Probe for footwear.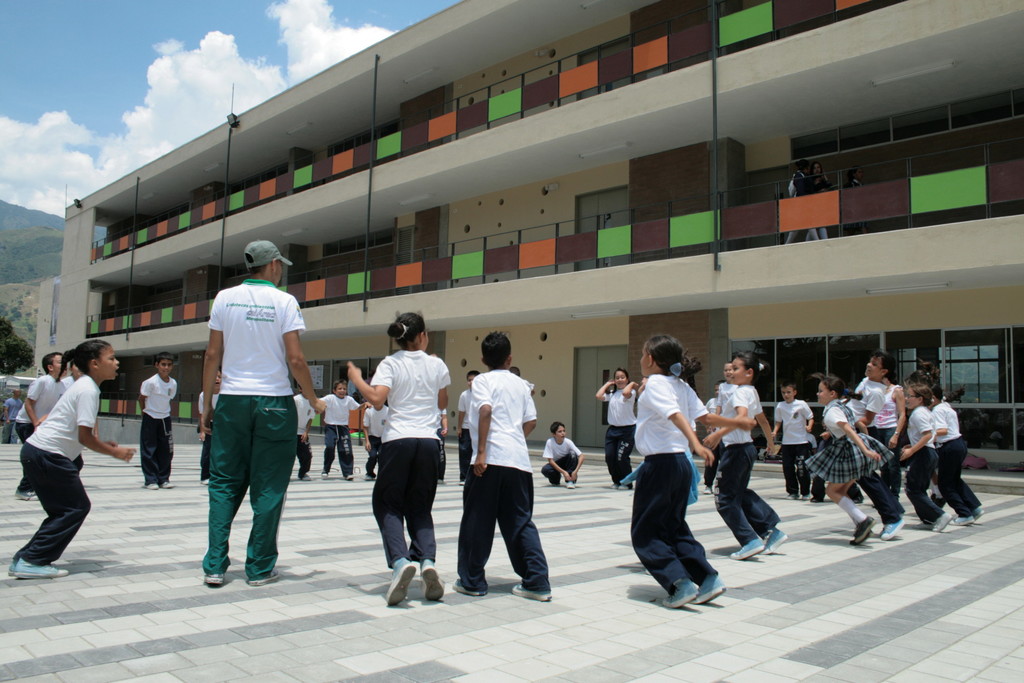
Probe result: bbox(855, 516, 878, 543).
